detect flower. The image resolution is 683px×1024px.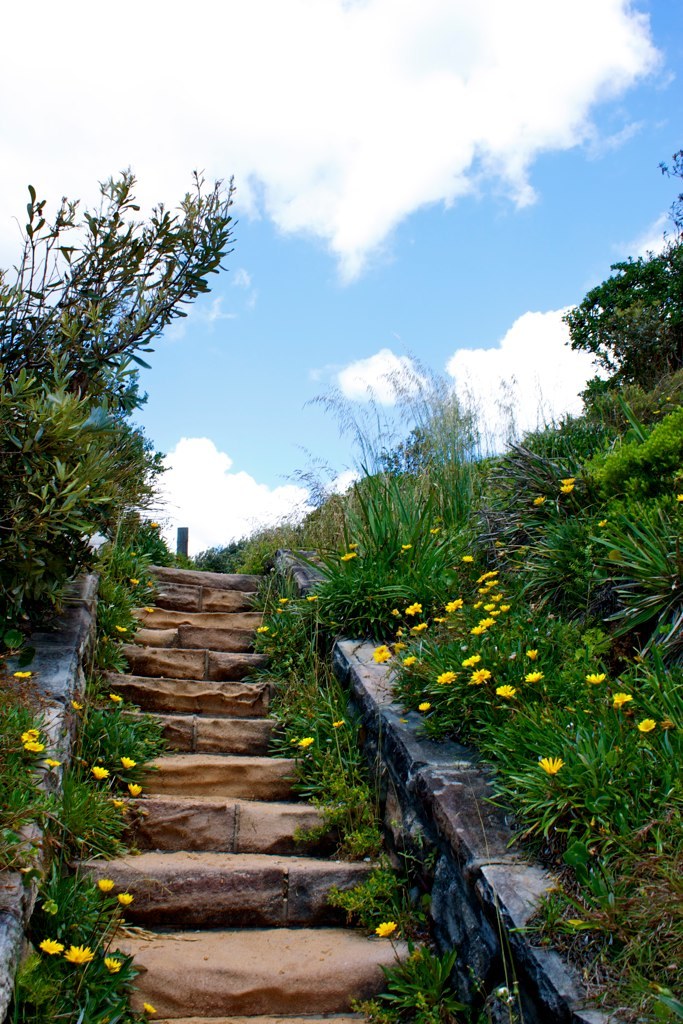
37:934:62:955.
